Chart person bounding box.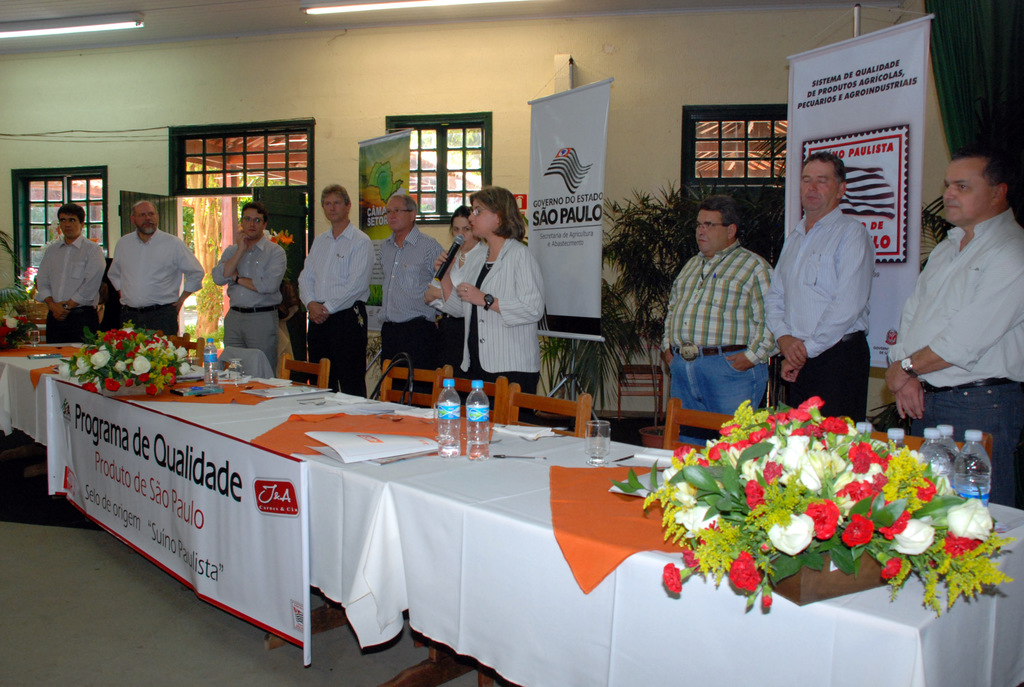
Charted: select_region(763, 147, 873, 438).
